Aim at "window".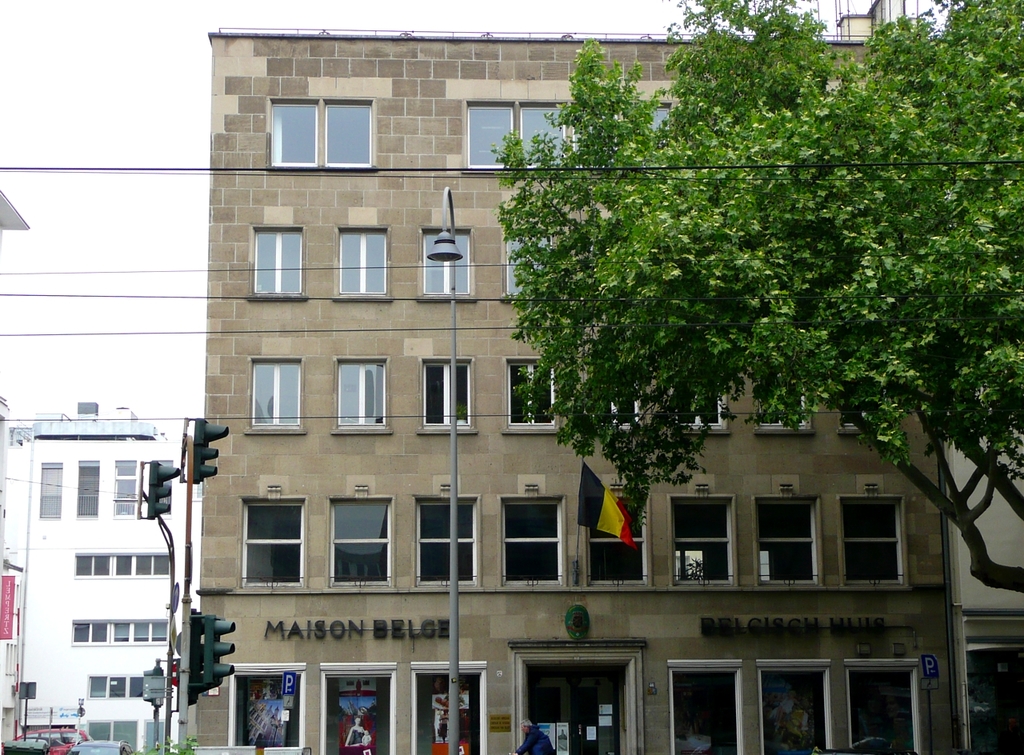
Aimed at (left=70, top=620, right=166, bottom=653).
